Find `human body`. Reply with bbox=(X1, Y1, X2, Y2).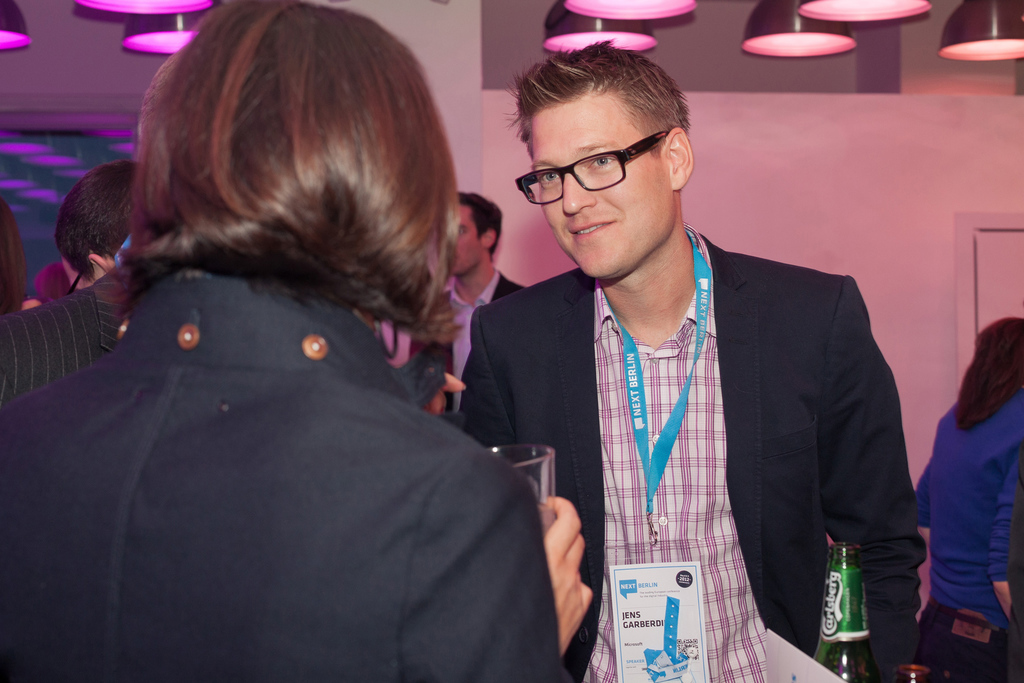
bbox=(454, 35, 915, 682).
